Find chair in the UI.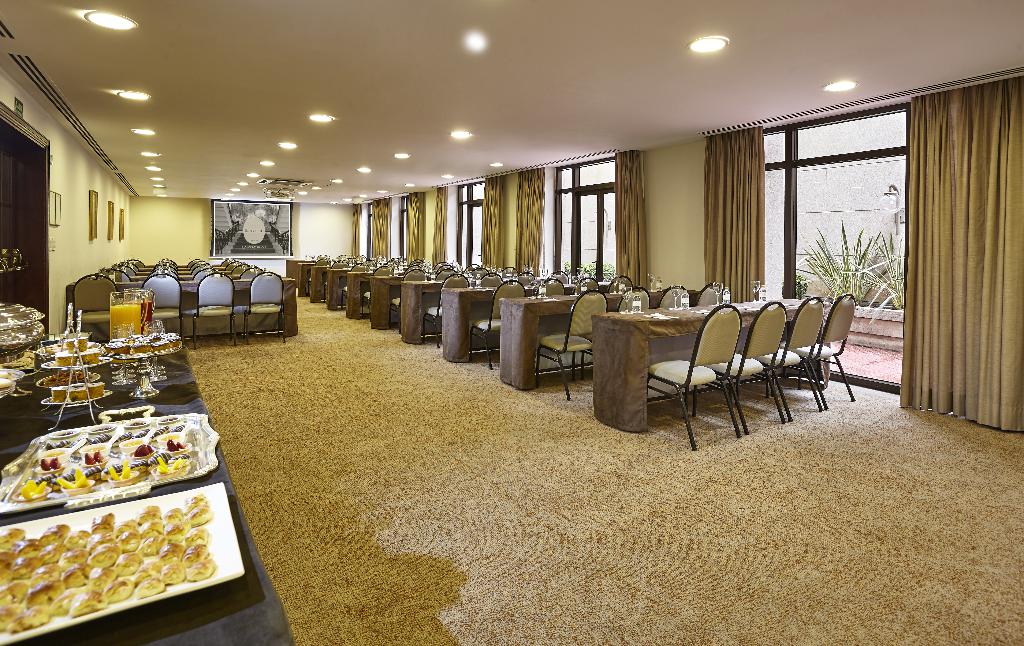
UI element at l=694, t=285, r=728, b=306.
